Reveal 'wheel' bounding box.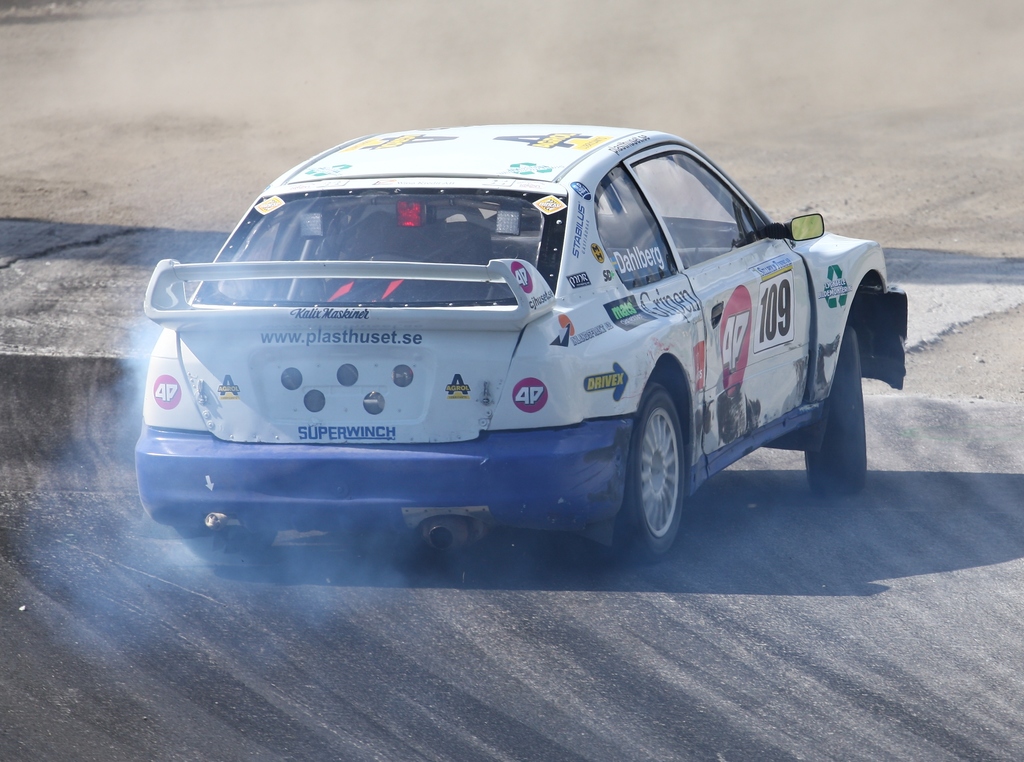
Revealed: crop(627, 383, 709, 555).
